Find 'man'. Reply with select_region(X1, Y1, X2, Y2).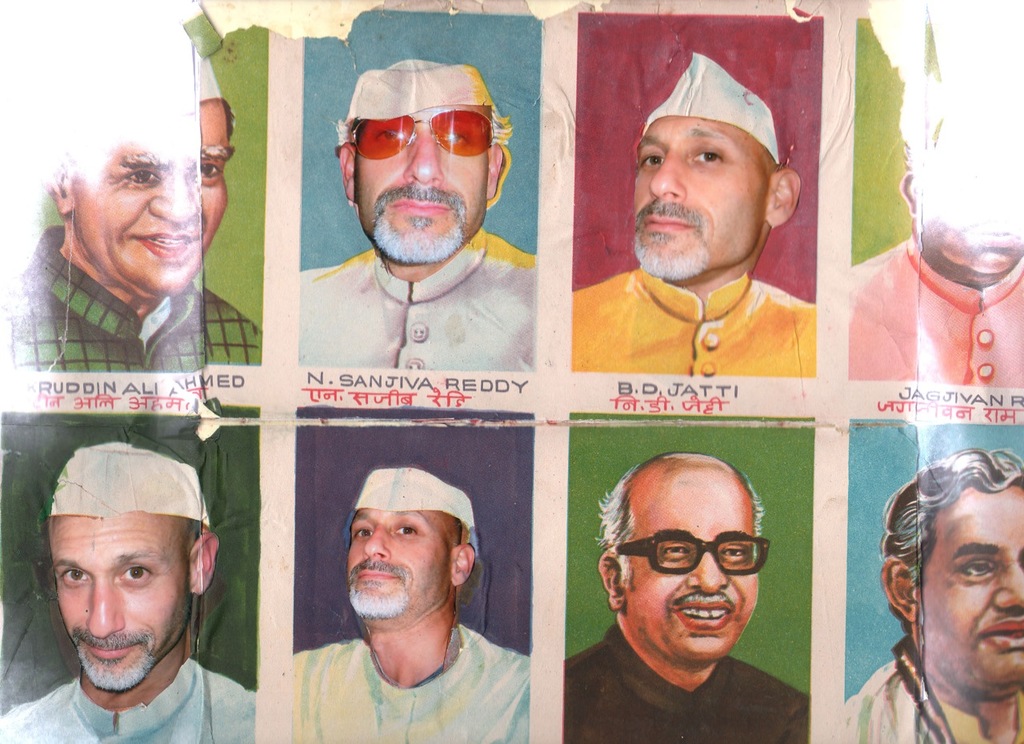
select_region(293, 468, 530, 743).
